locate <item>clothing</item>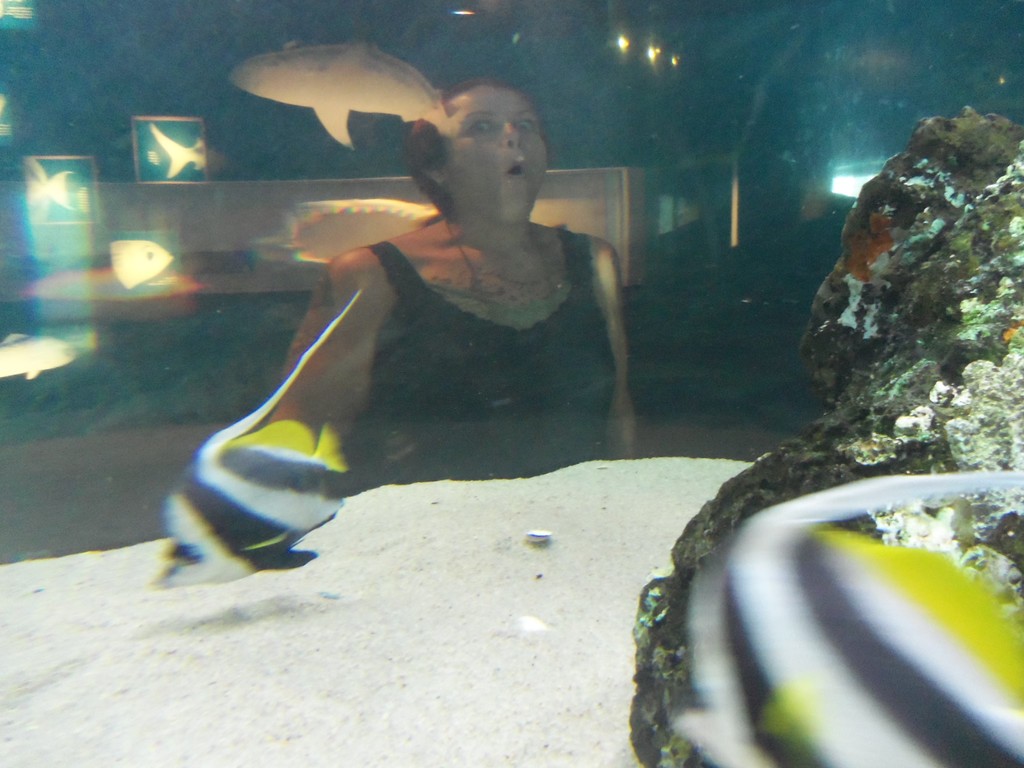
<region>339, 233, 604, 490</region>
